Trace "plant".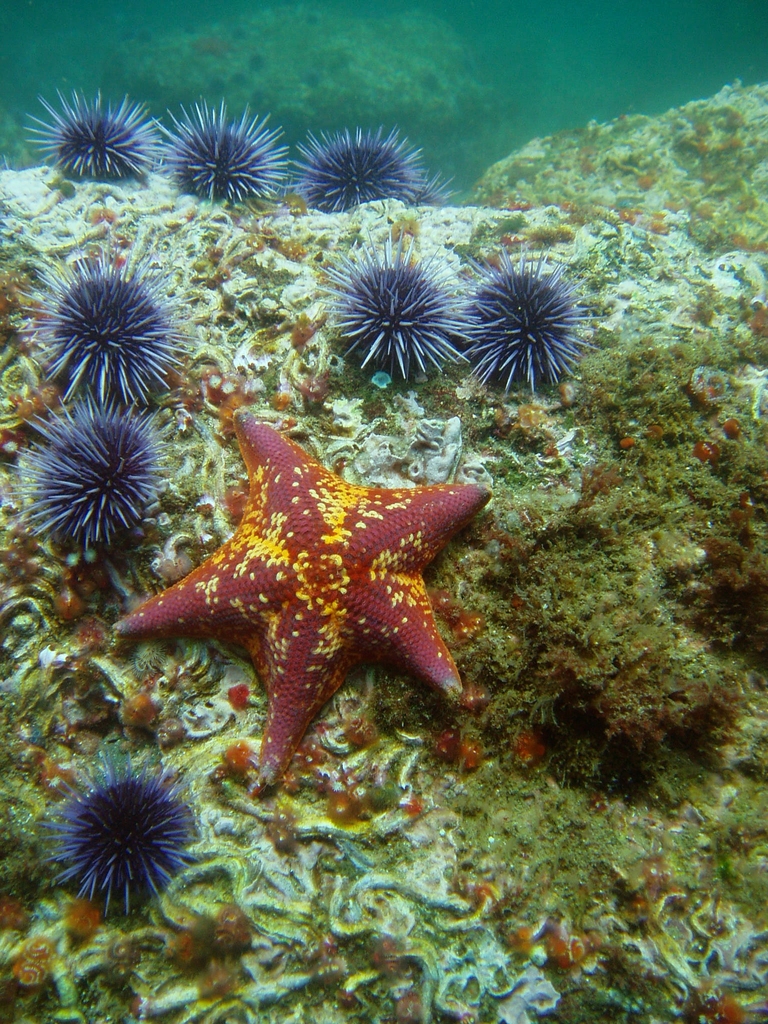
Traced to 287,118,442,209.
